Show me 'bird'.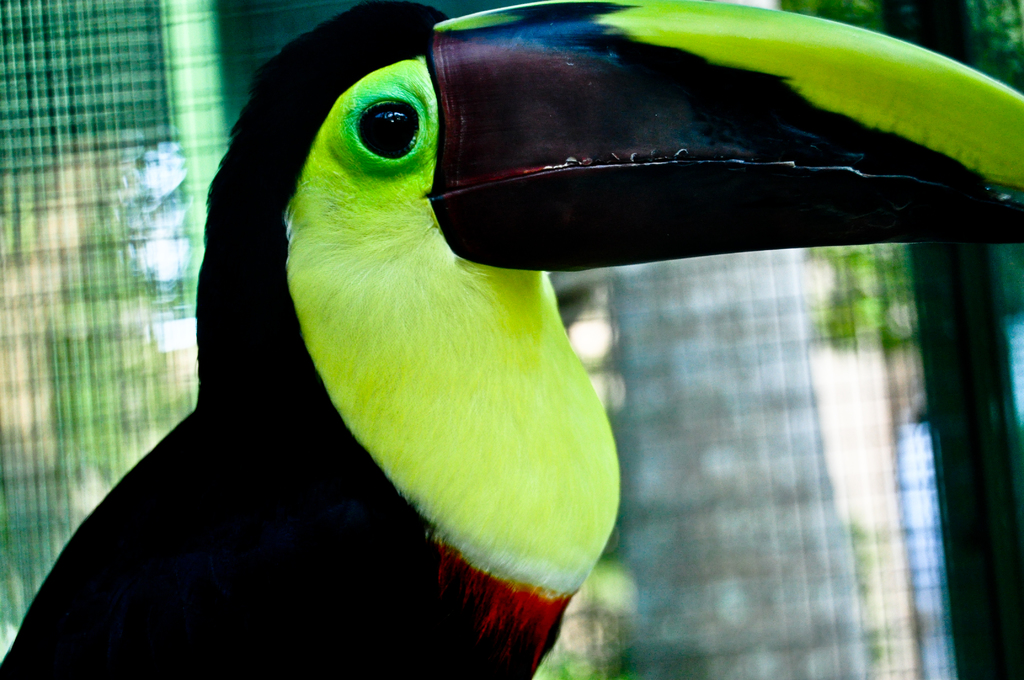
'bird' is here: [left=25, top=10, right=1018, bottom=651].
